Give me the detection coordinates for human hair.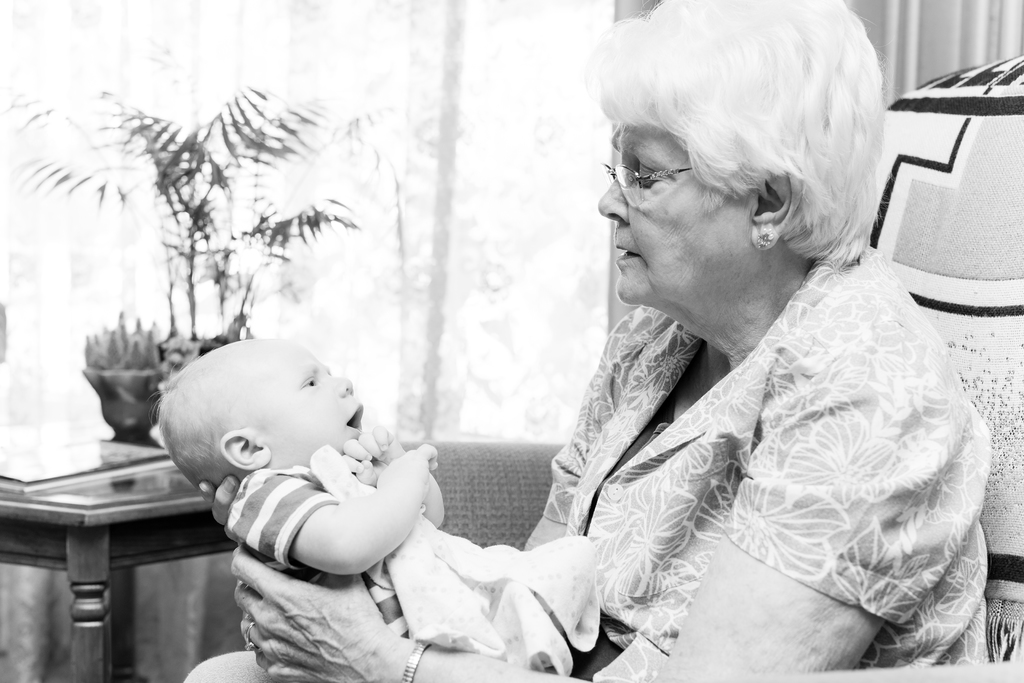
crop(612, 1, 874, 268).
